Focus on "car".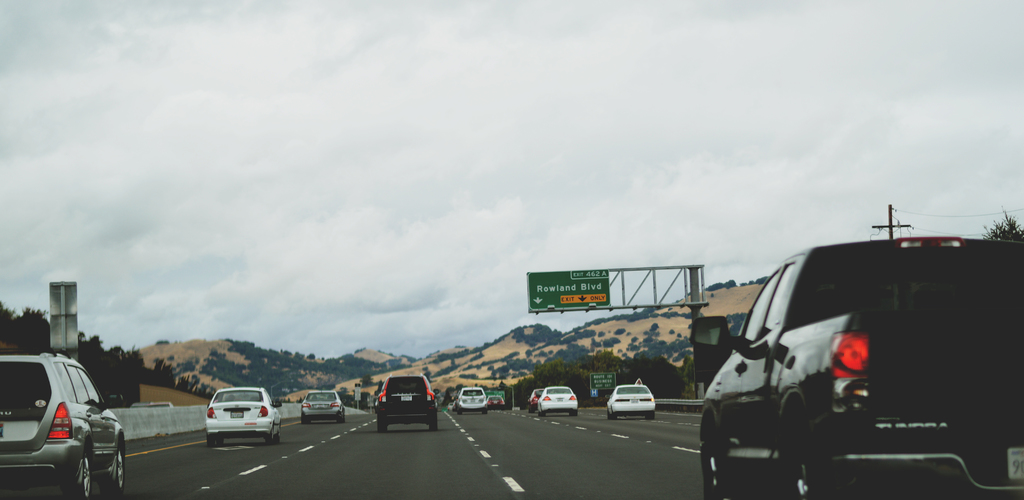
Focused at bbox(1, 350, 114, 488).
